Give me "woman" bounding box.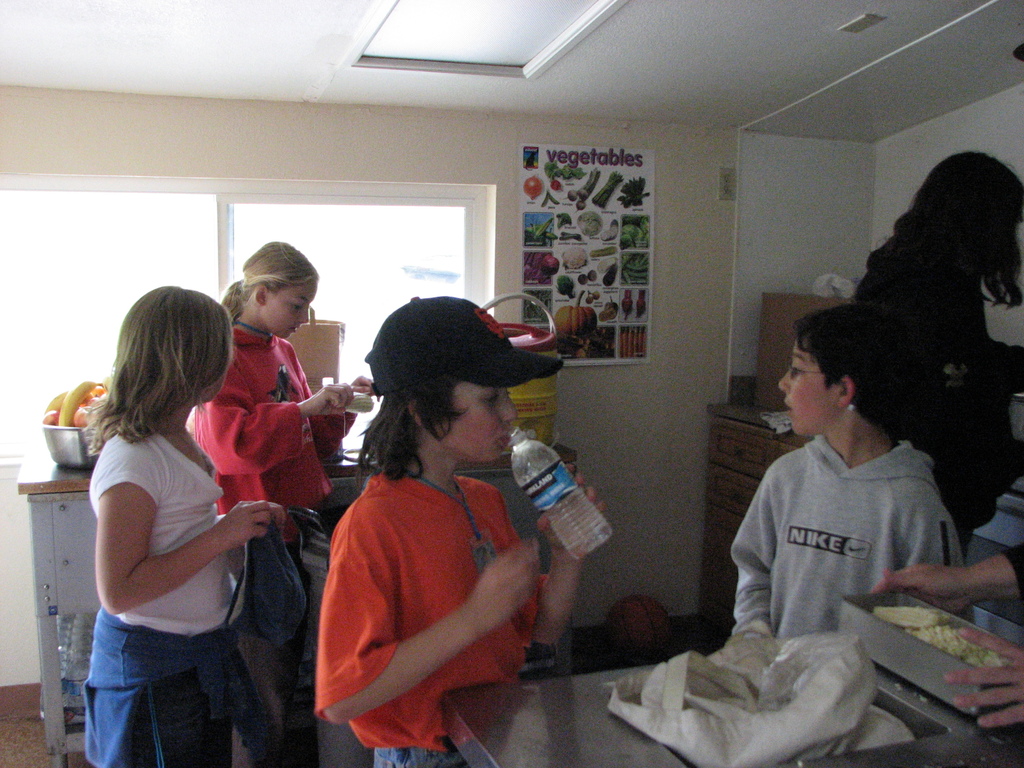
l=59, t=276, r=296, b=767.
